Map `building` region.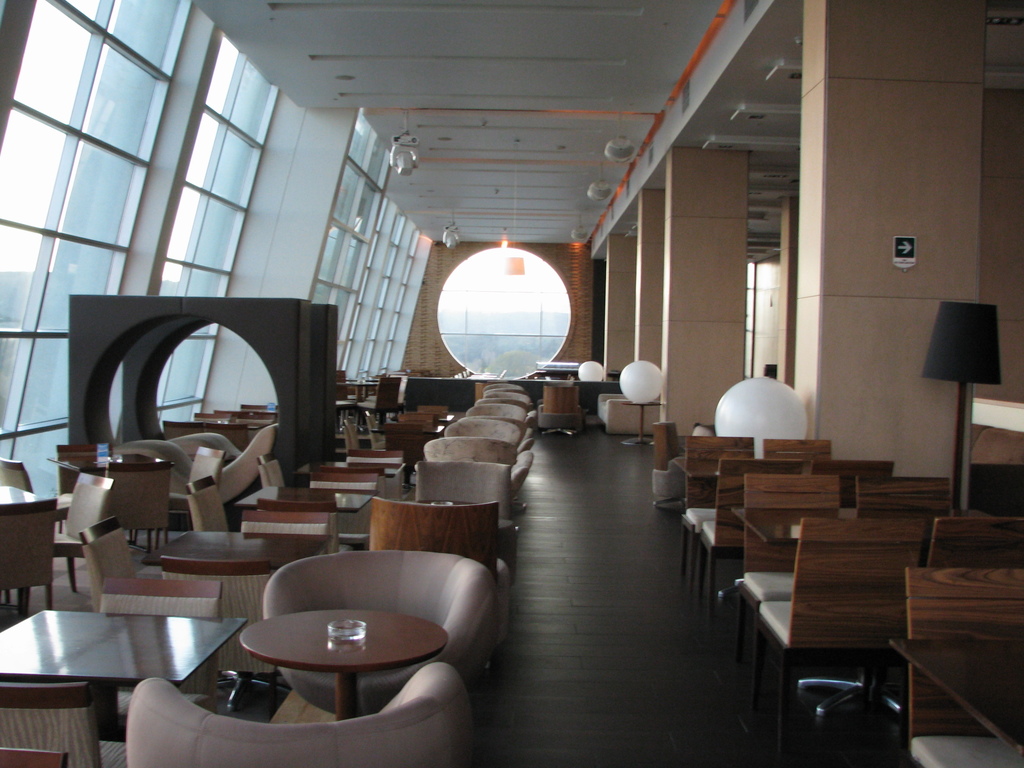
Mapped to box(0, 0, 1023, 767).
